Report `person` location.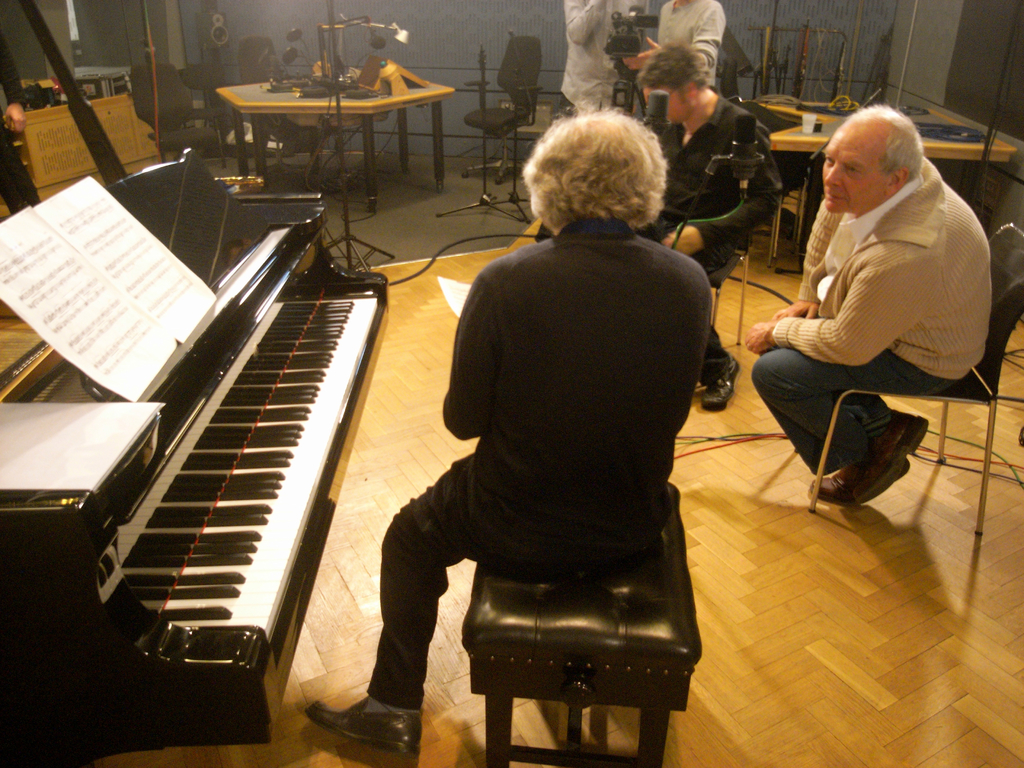
Report: [left=622, top=0, right=723, bottom=113].
